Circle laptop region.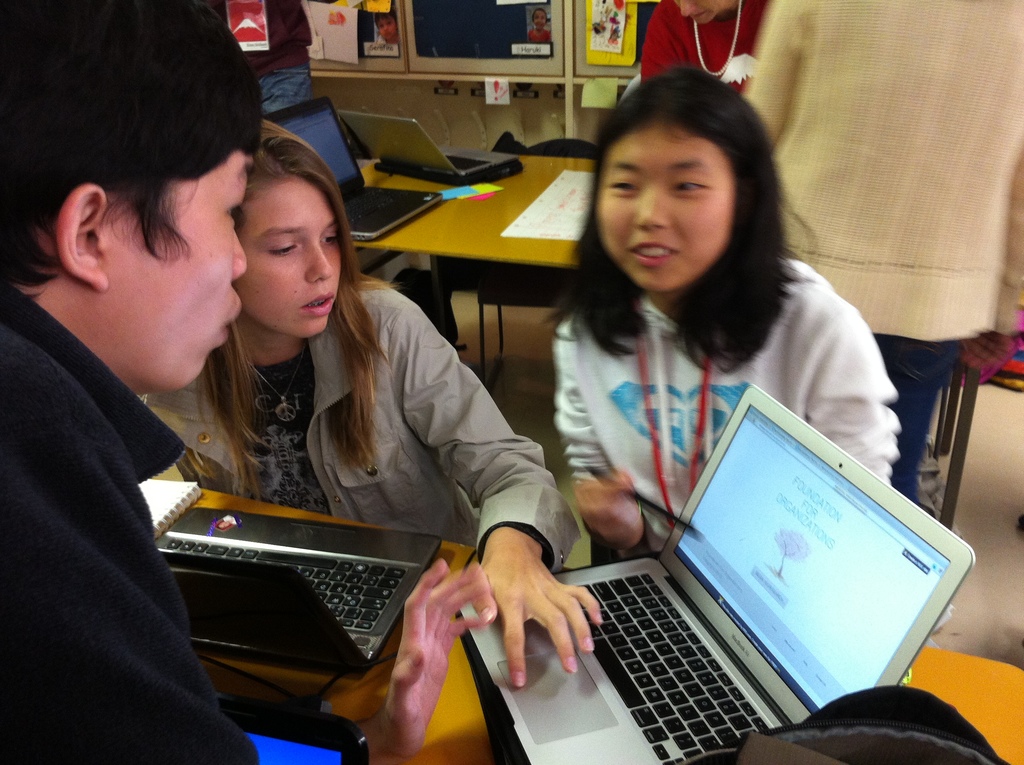
Region: [x1=154, y1=509, x2=439, y2=678].
